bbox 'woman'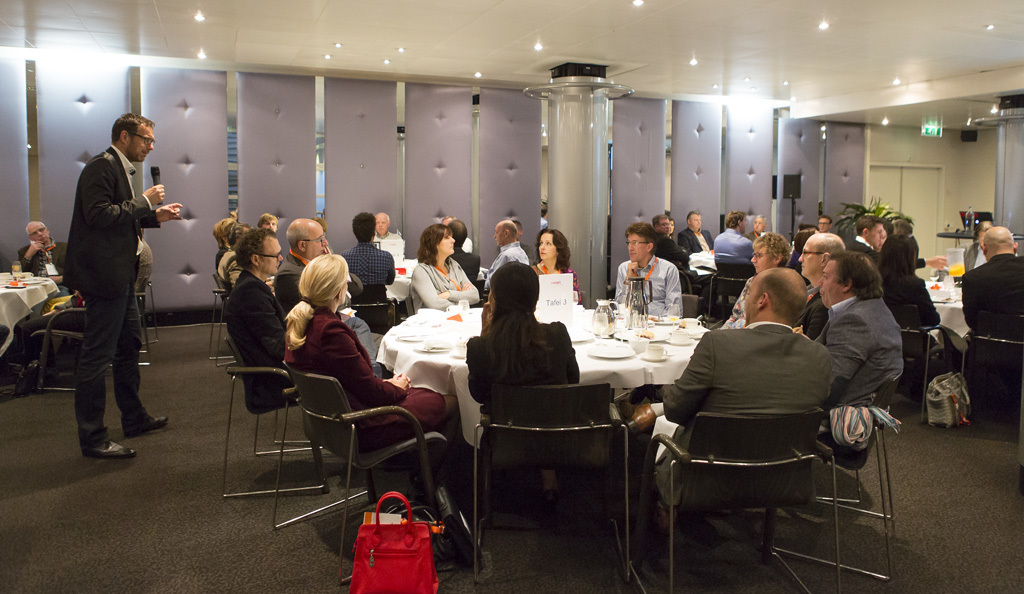
select_region(874, 239, 953, 372)
